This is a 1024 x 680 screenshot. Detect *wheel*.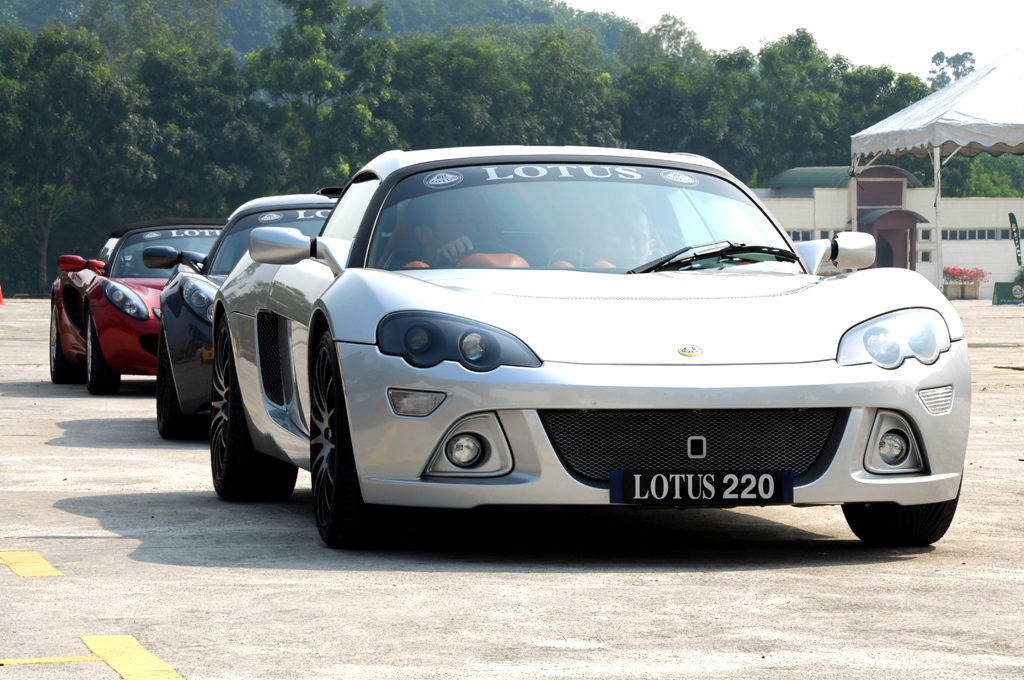
205/325/282/513.
